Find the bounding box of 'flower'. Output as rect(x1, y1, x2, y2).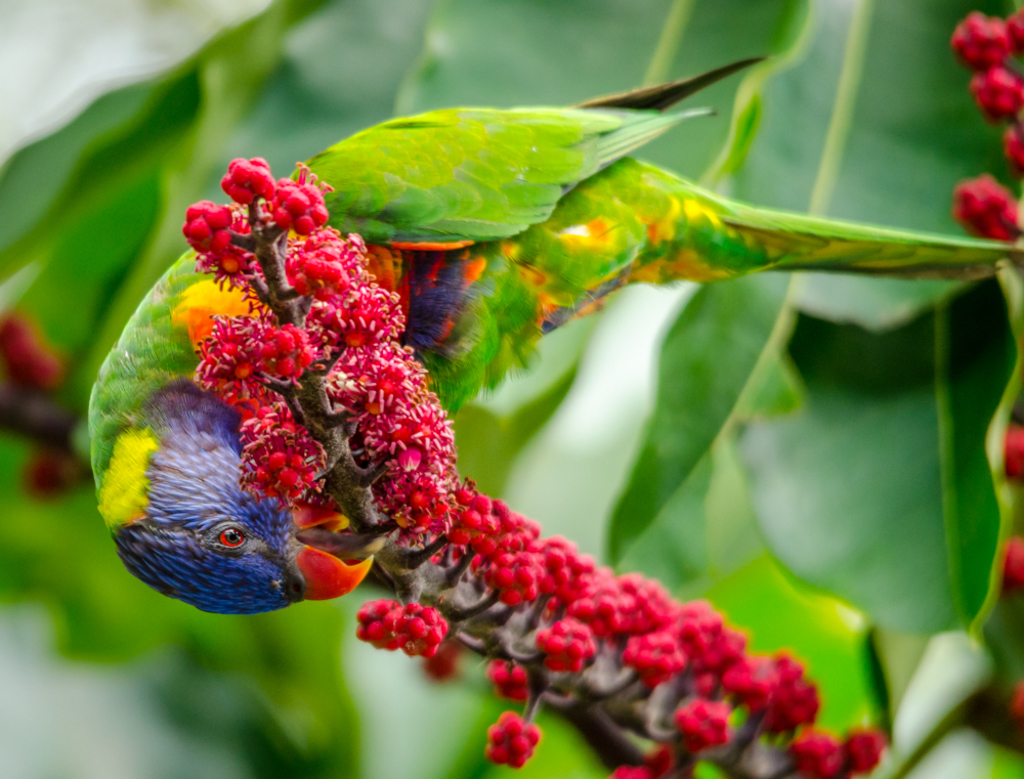
rect(29, 438, 86, 510).
